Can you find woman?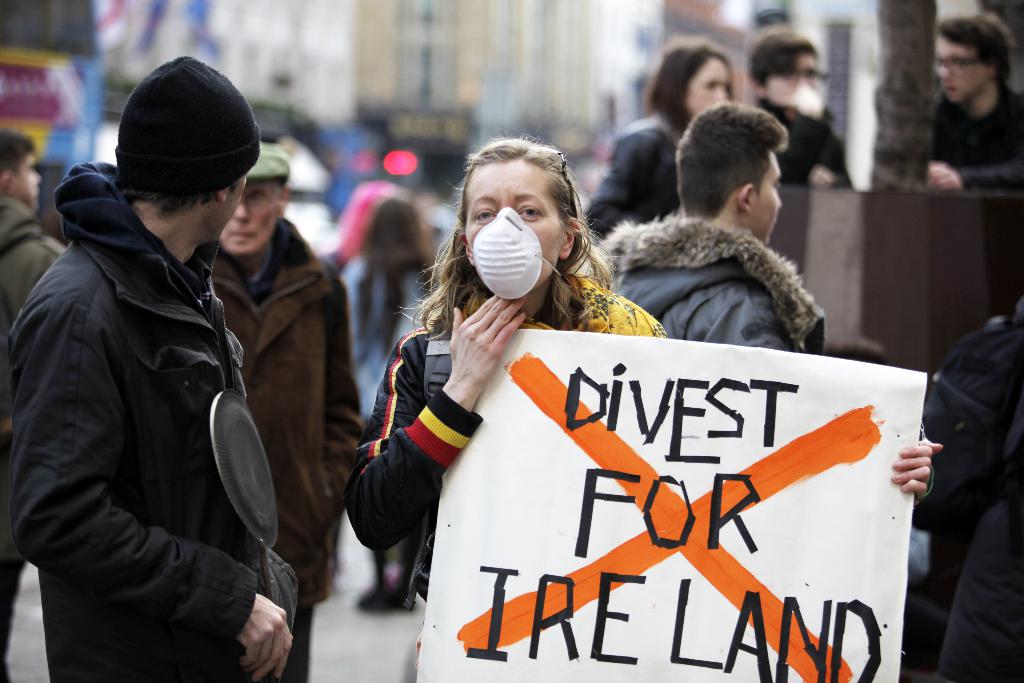
Yes, bounding box: 750, 29, 858, 187.
